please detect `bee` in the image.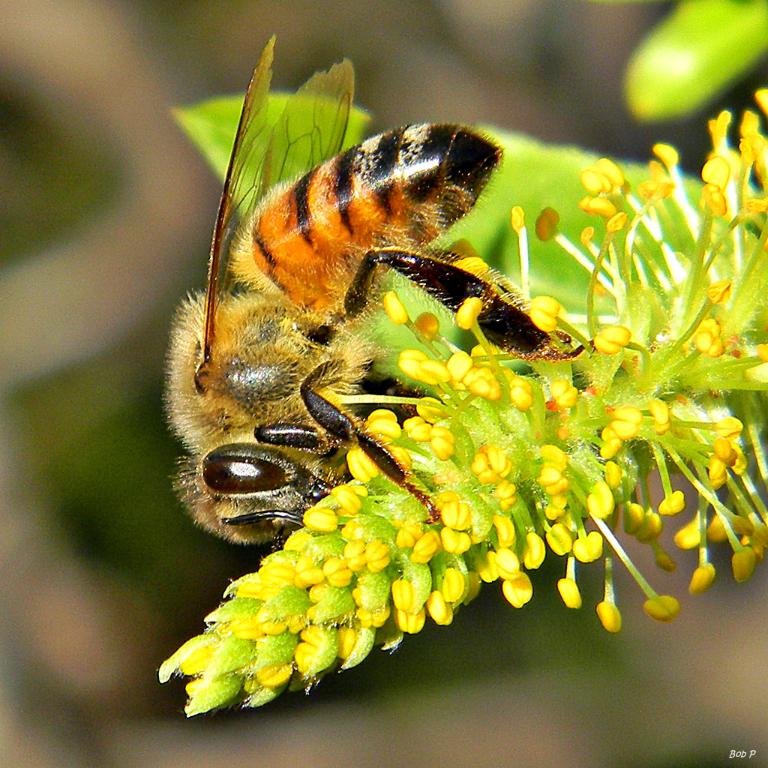
[151, 62, 584, 587].
